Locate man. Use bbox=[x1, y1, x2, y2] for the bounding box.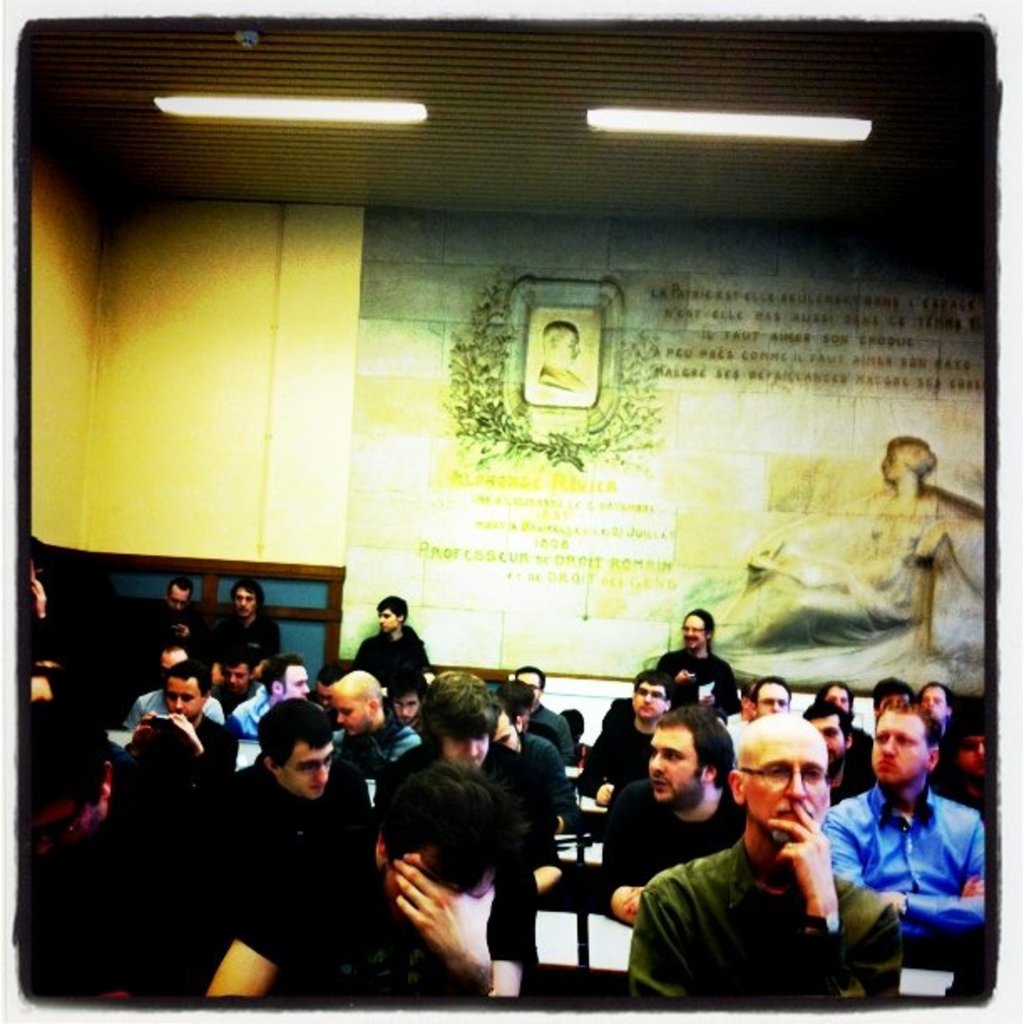
bbox=[949, 716, 992, 818].
